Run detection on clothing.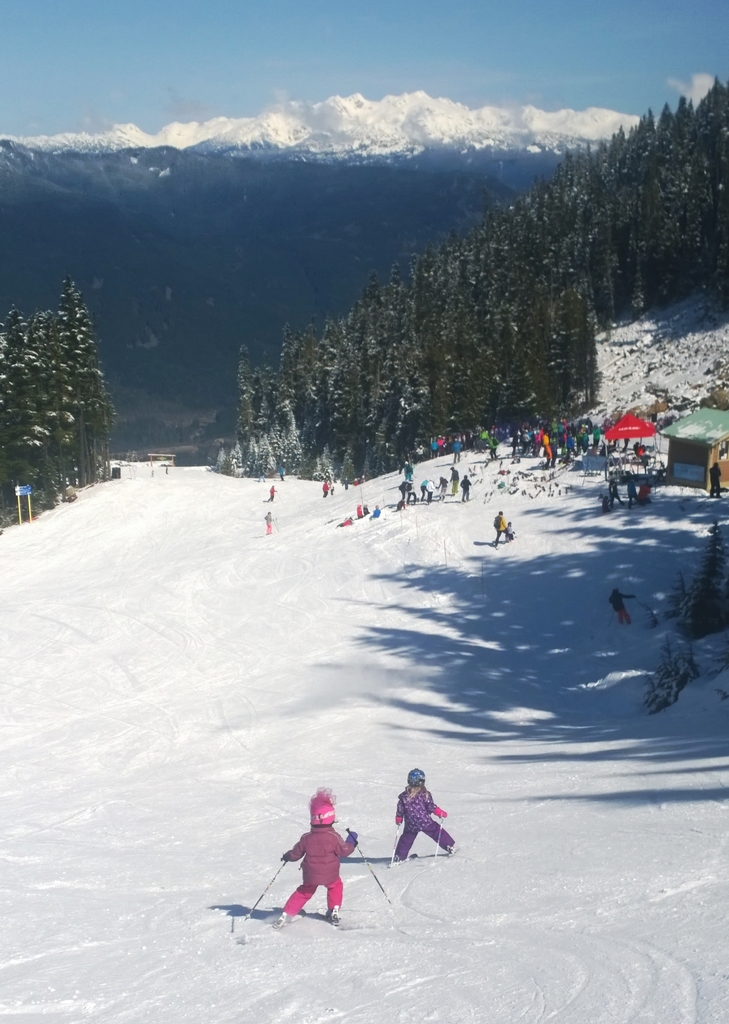
Result: [282, 469, 284, 483].
